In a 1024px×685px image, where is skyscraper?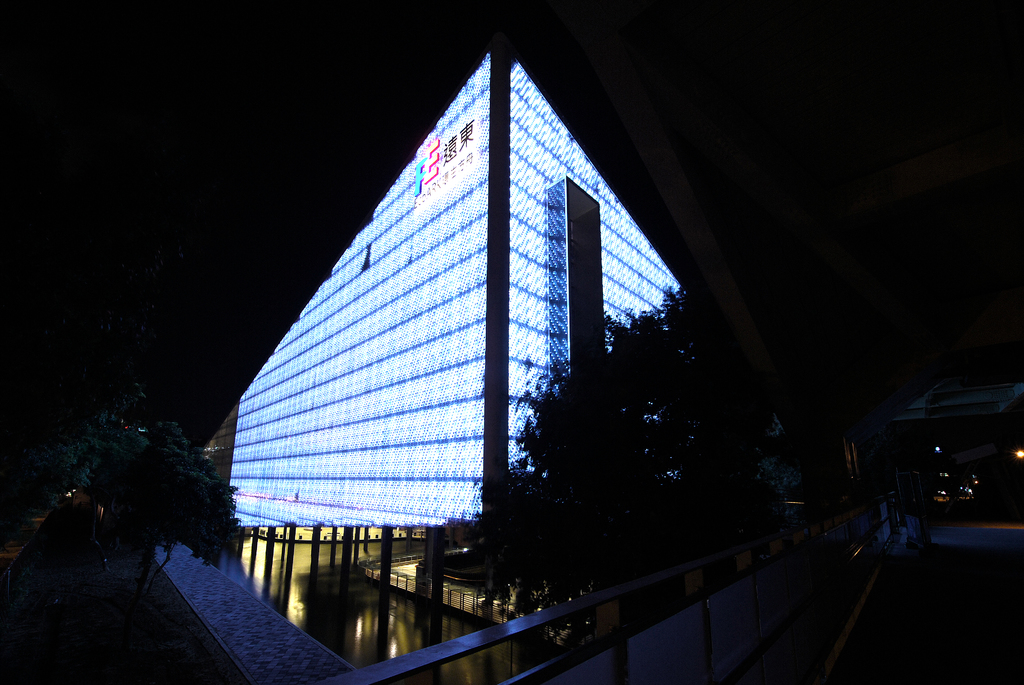
Rect(249, 56, 712, 613).
